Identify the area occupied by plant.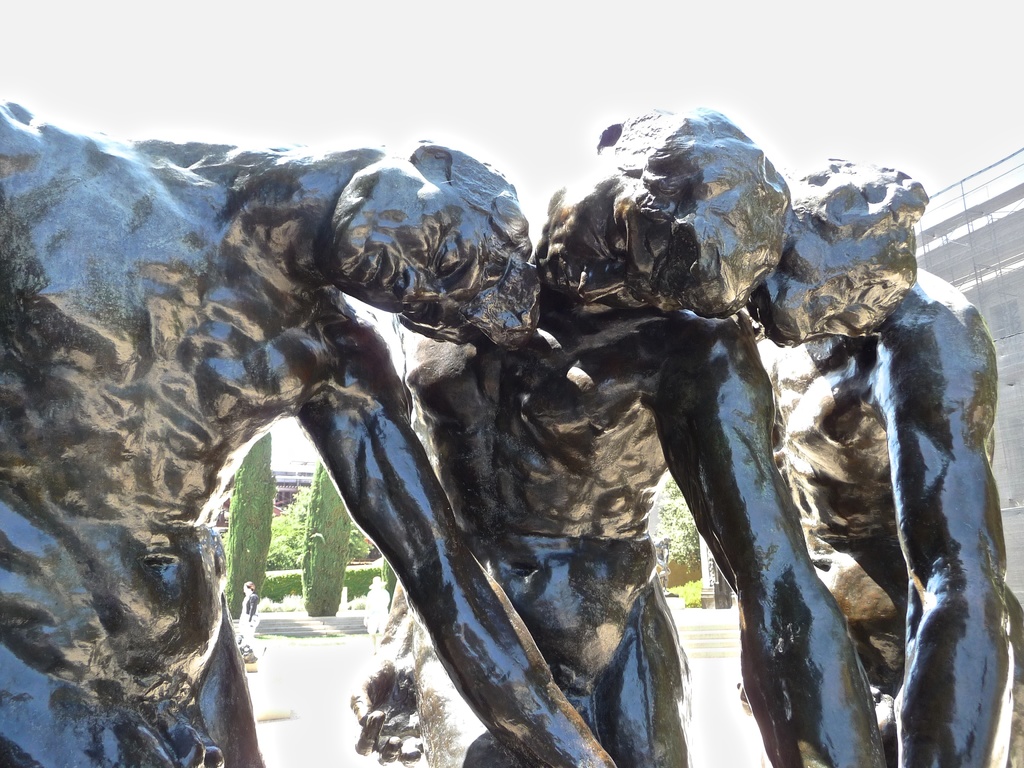
Area: box=[224, 434, 273, 620].
